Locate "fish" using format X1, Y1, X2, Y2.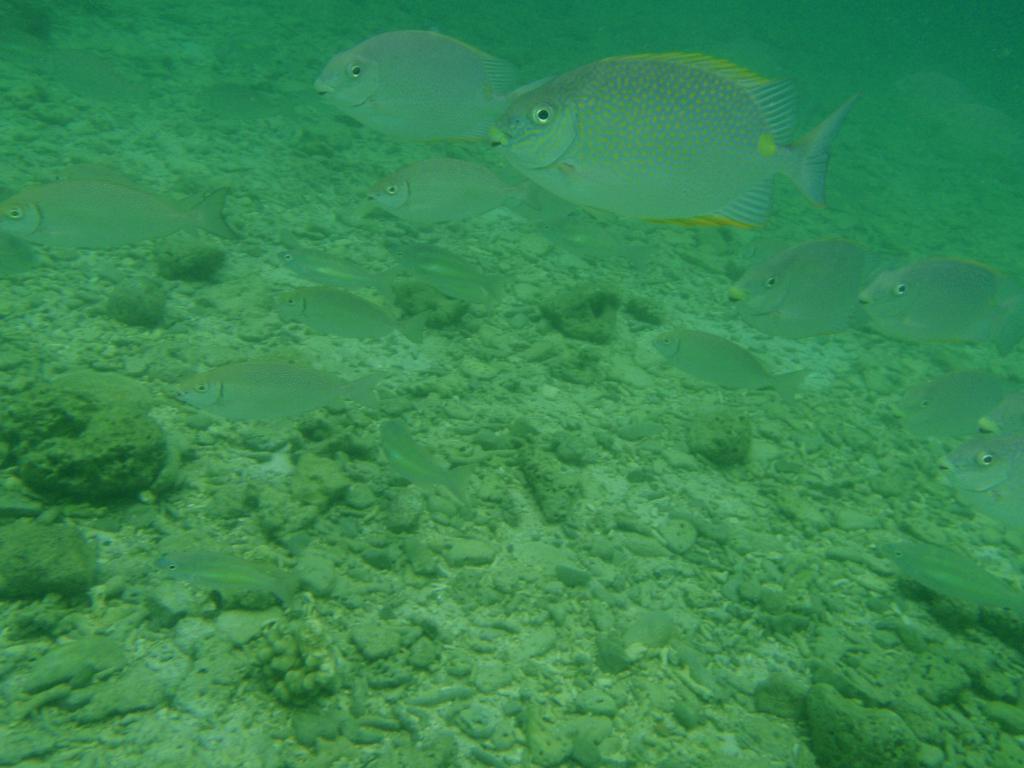
952, 431, 1023, 538.
